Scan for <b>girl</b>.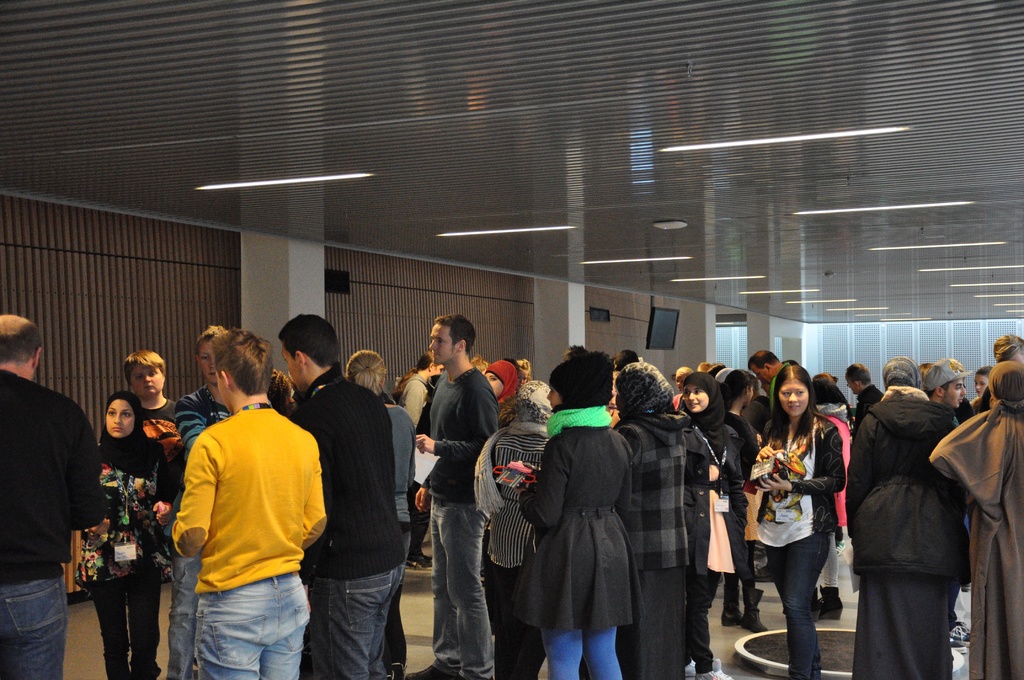
Scan result: rect(75, 390, 172, 679).
